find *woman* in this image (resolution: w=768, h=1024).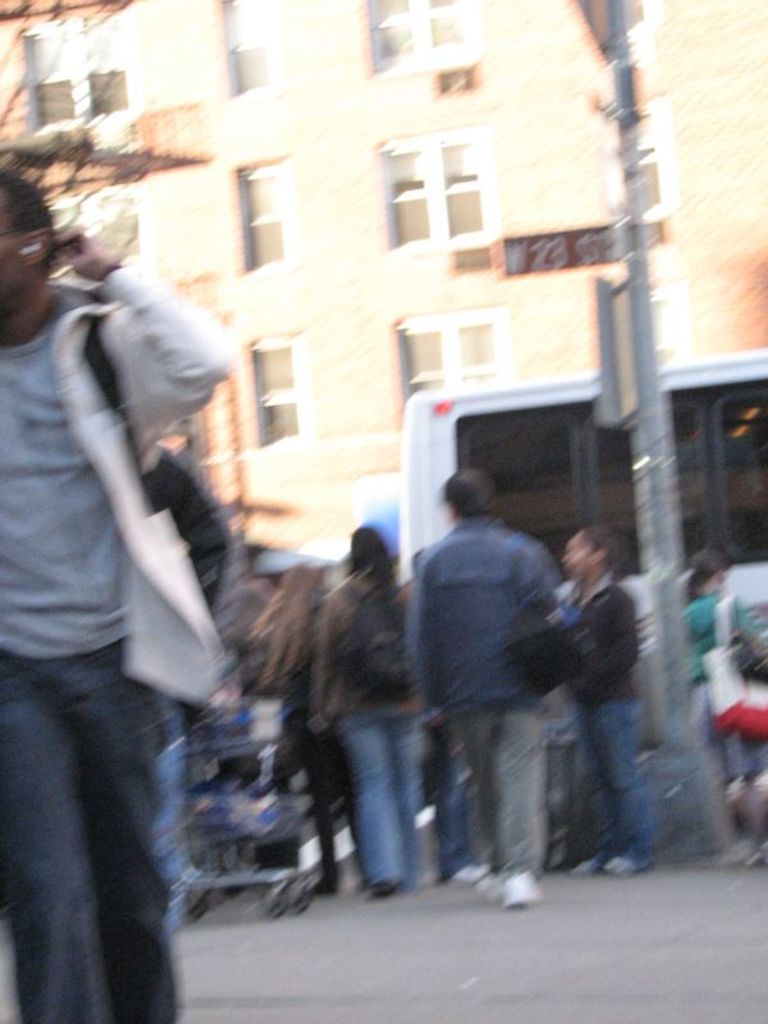
left=681, top=547, right=767, bottom=851.
